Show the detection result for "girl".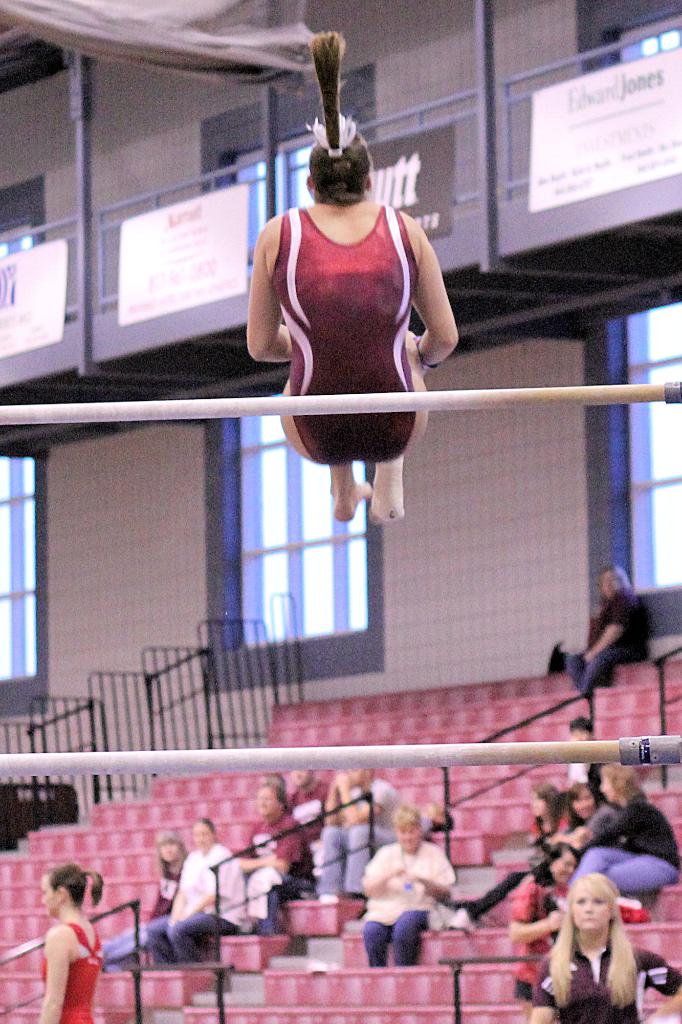
region(40, 865, 102, 1023).
